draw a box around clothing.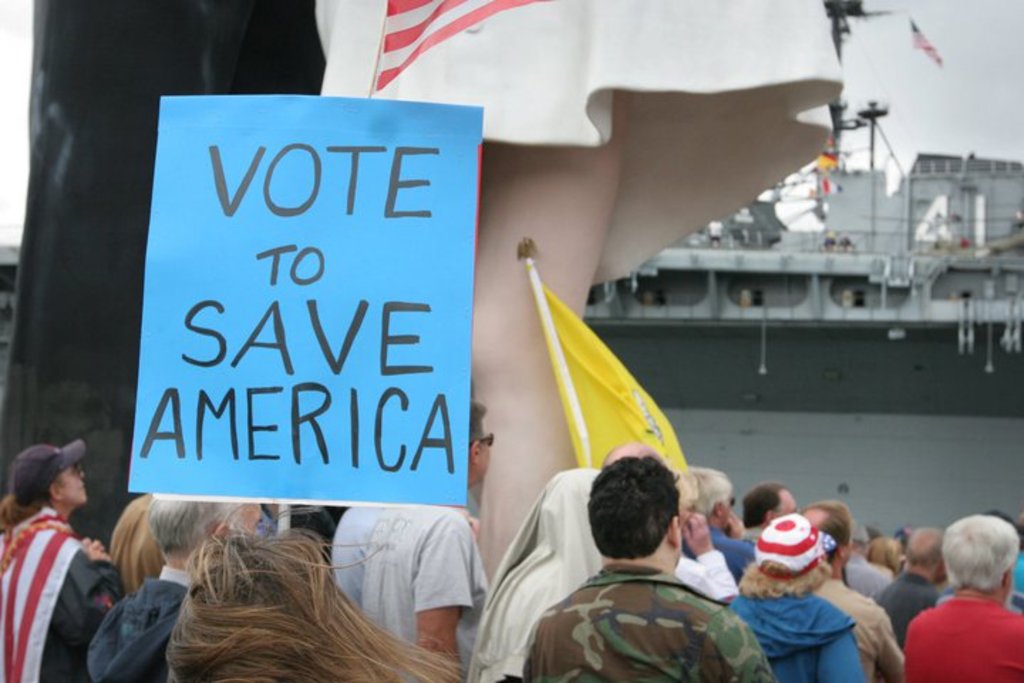
(left=78, top=552, right=209, bottom=682).
